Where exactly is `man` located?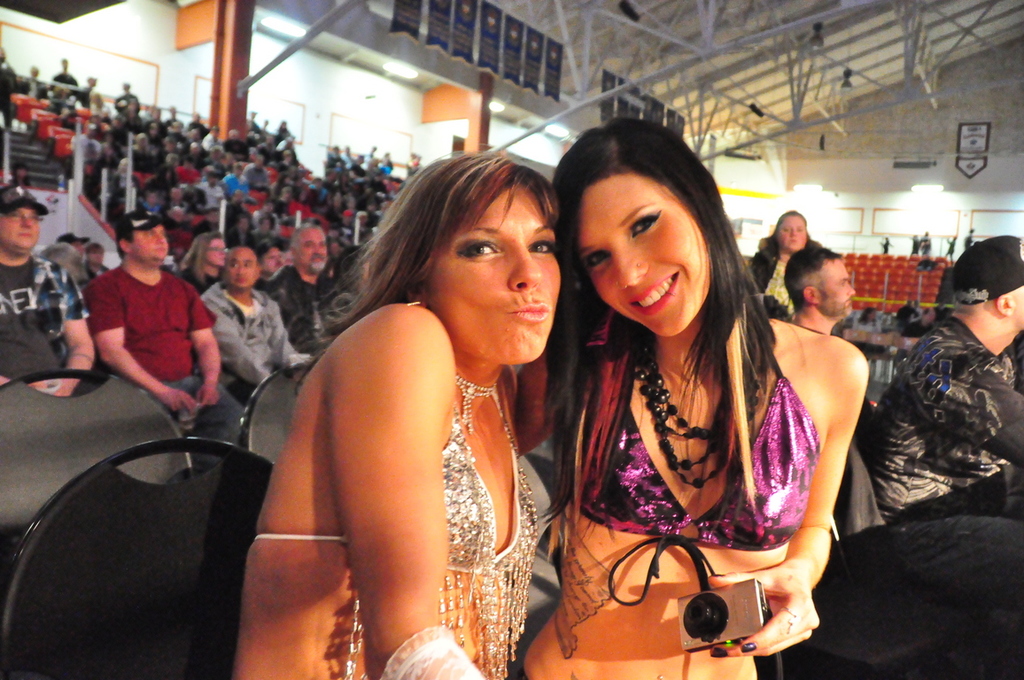
Its bounding box is [274,182,292,219].
